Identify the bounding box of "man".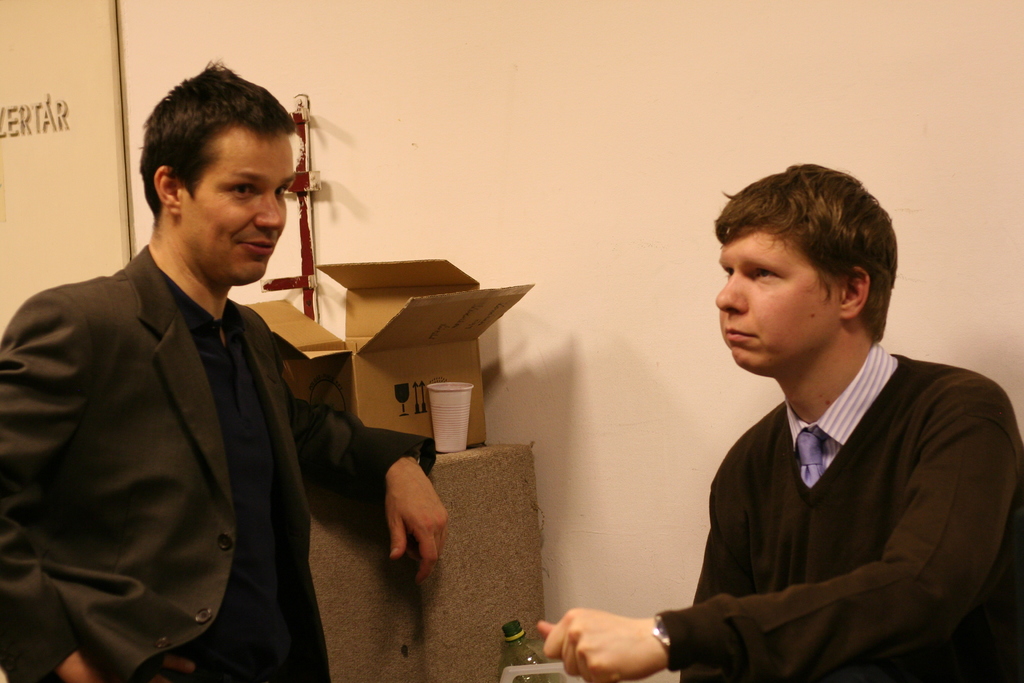
<bbox>530, 157, 1023, 682</bbox>.
